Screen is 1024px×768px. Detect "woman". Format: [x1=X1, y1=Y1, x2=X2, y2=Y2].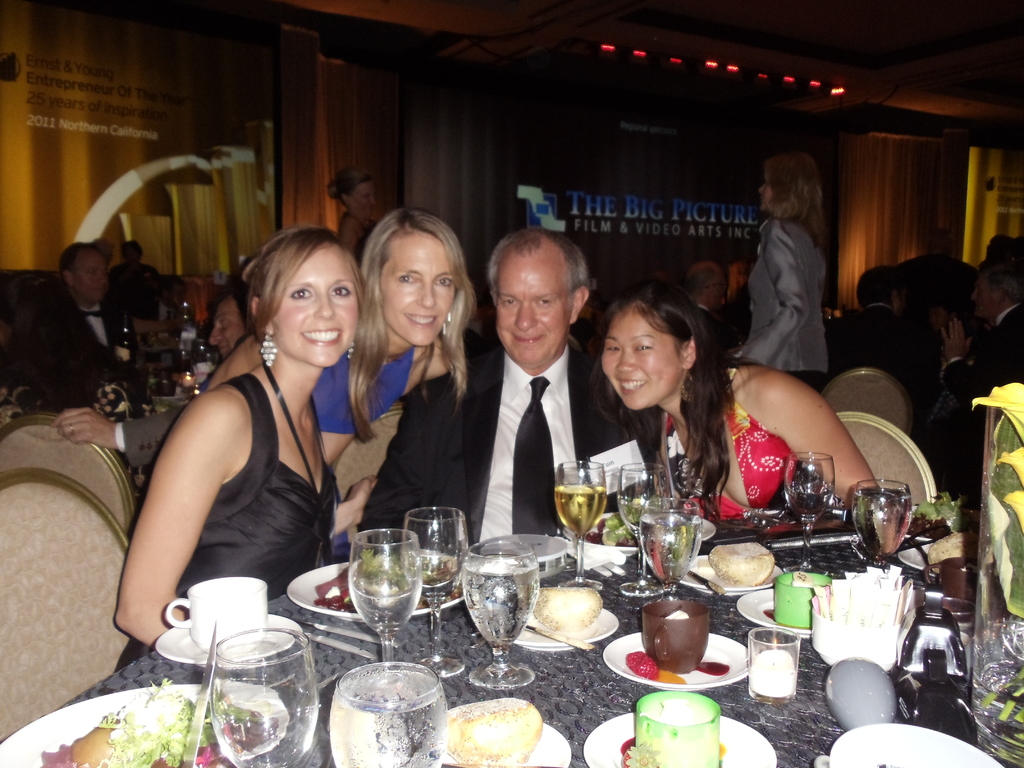
[x1=207, y1=204, x2=483, y2=474].
